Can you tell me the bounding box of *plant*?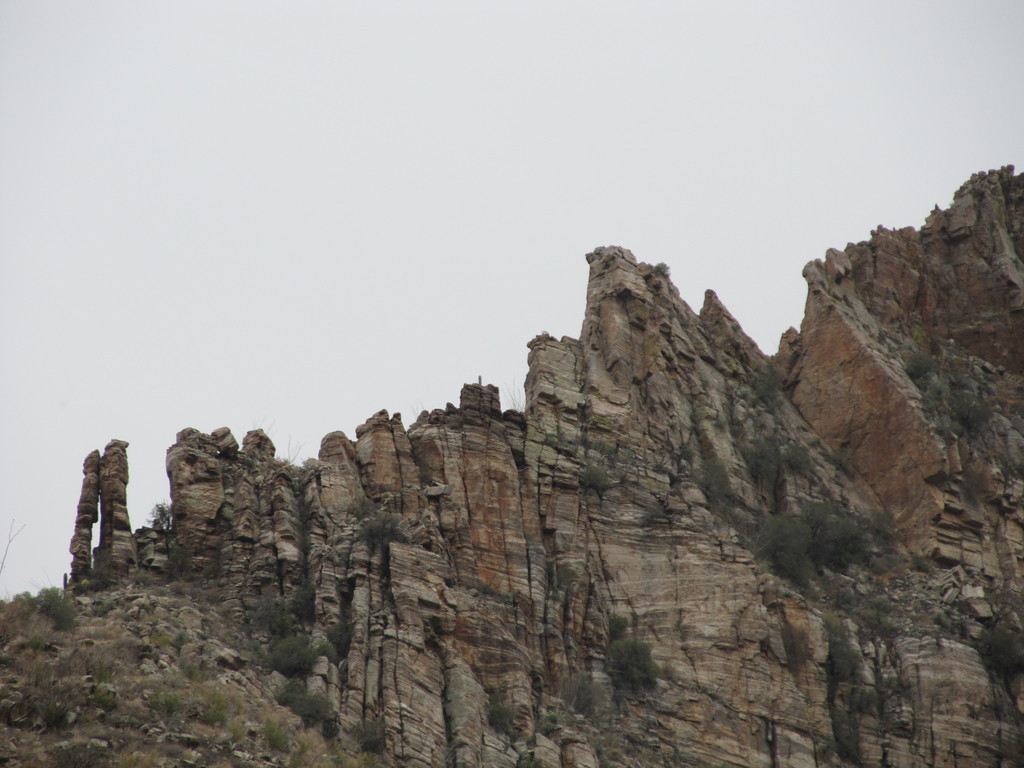
crop(326, 749, 350, 767).
